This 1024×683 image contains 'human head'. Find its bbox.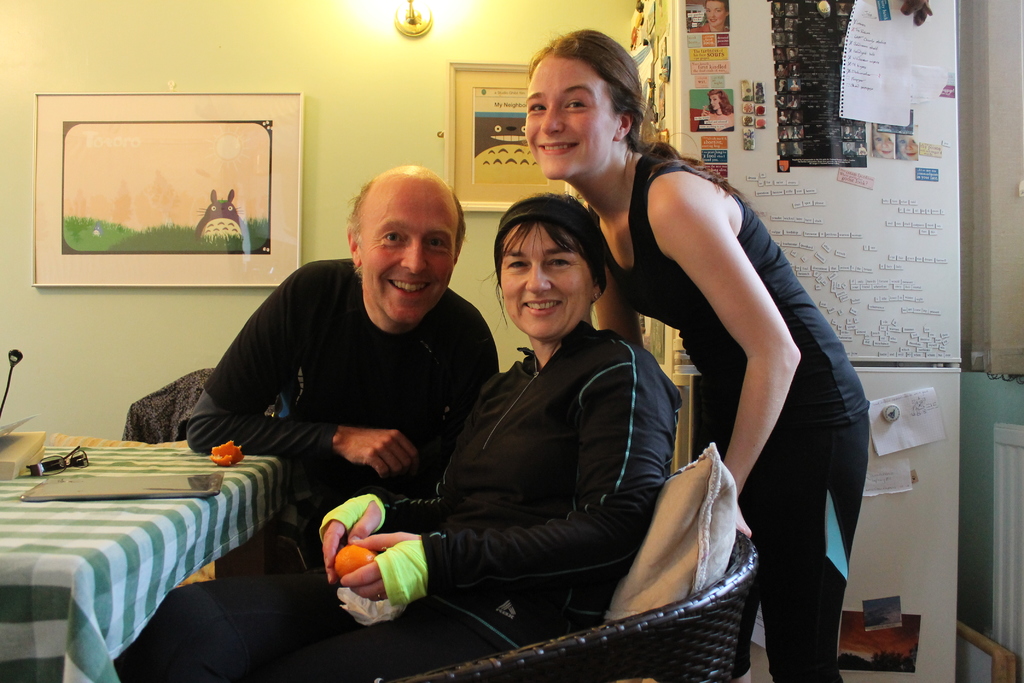
rect(471, 191, 609, 327).
